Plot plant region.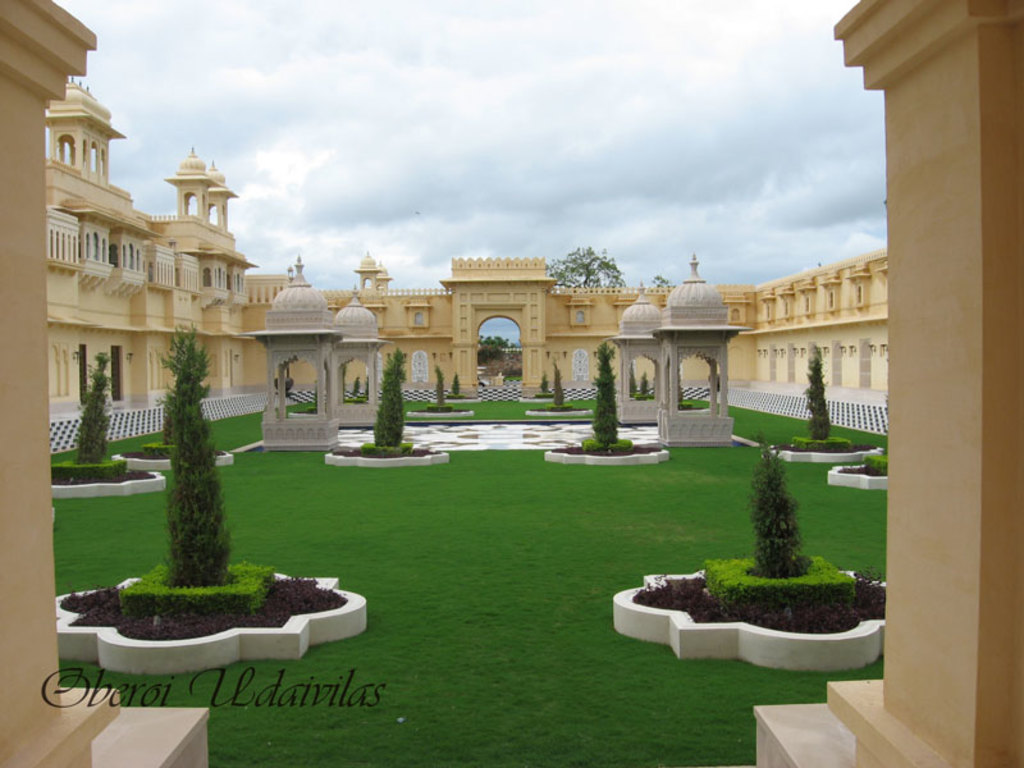
Plotted at 430/365/456/406.
